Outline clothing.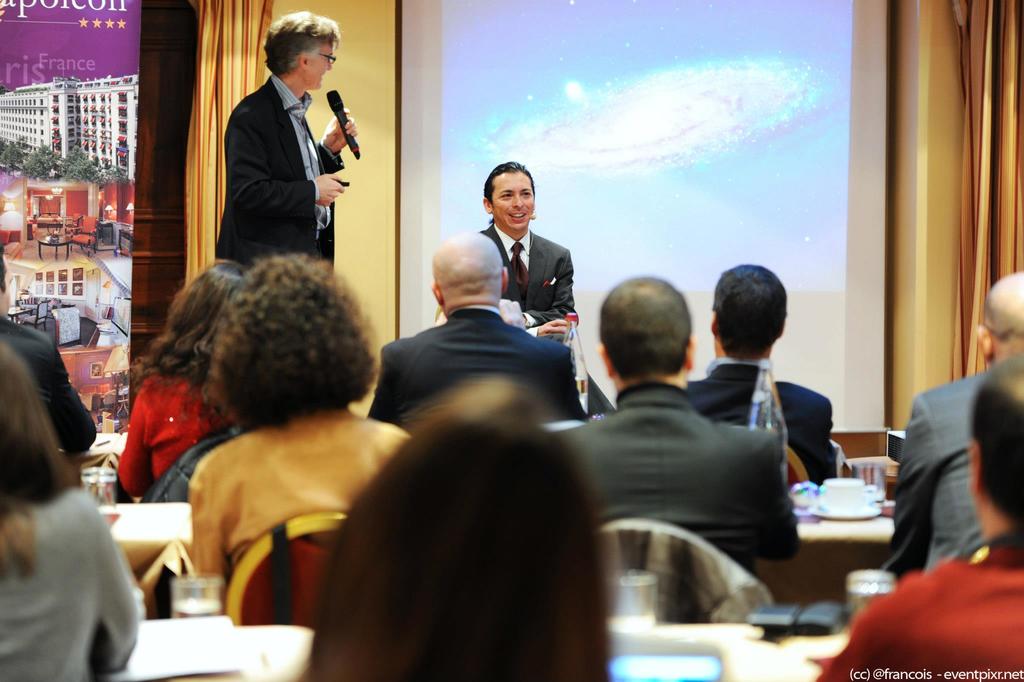
Outline: bbox(492, 214, 616, 417).
